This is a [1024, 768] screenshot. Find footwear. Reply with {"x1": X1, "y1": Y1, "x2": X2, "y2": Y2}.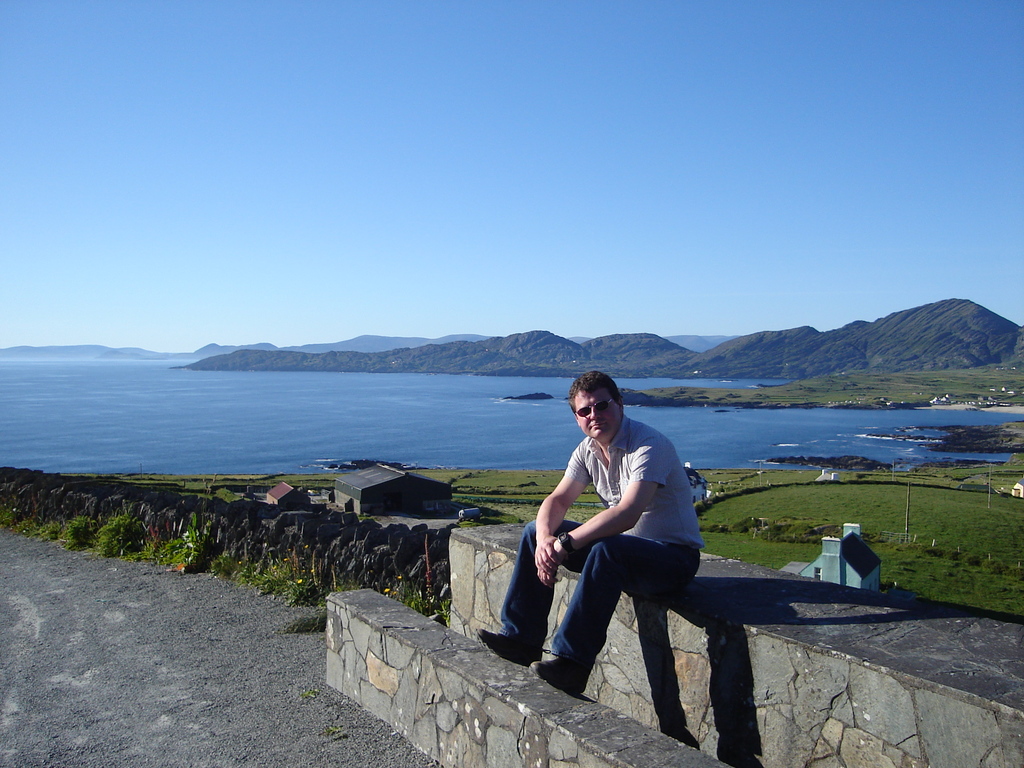
{"x1": 477, "y1": 632, "x2": 542, "y2": 664}.
